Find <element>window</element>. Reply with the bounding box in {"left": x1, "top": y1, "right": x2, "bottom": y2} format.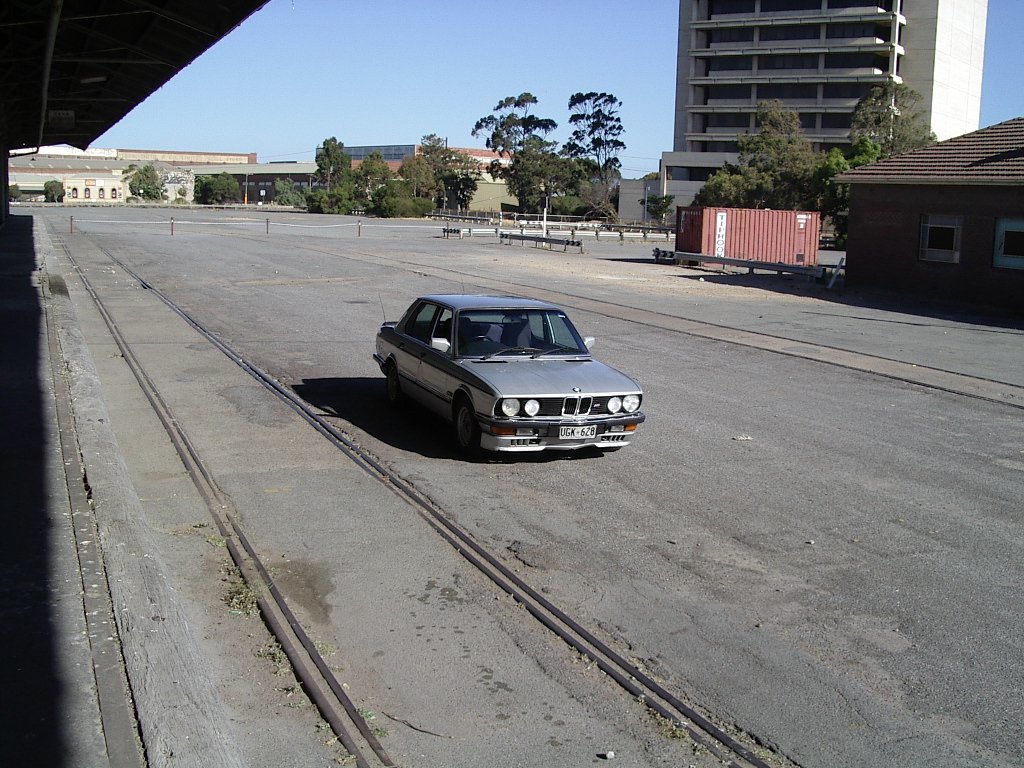
{"left": 916, "top": 213, "right": 960, "bottom": 267}.
